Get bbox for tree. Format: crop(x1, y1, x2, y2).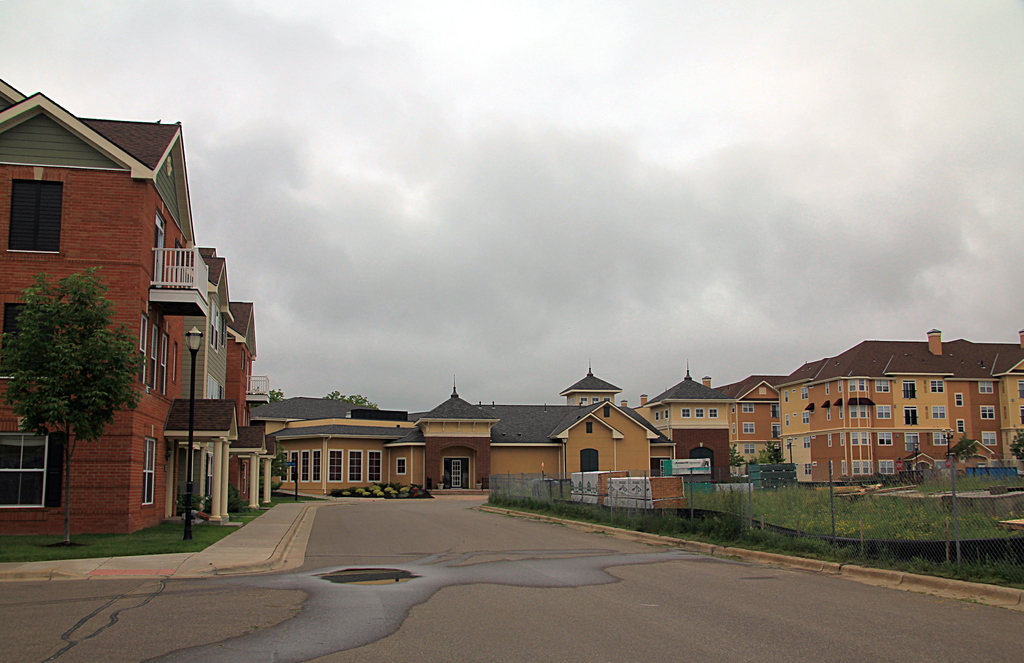
crop(321, 389, 381, 413).
